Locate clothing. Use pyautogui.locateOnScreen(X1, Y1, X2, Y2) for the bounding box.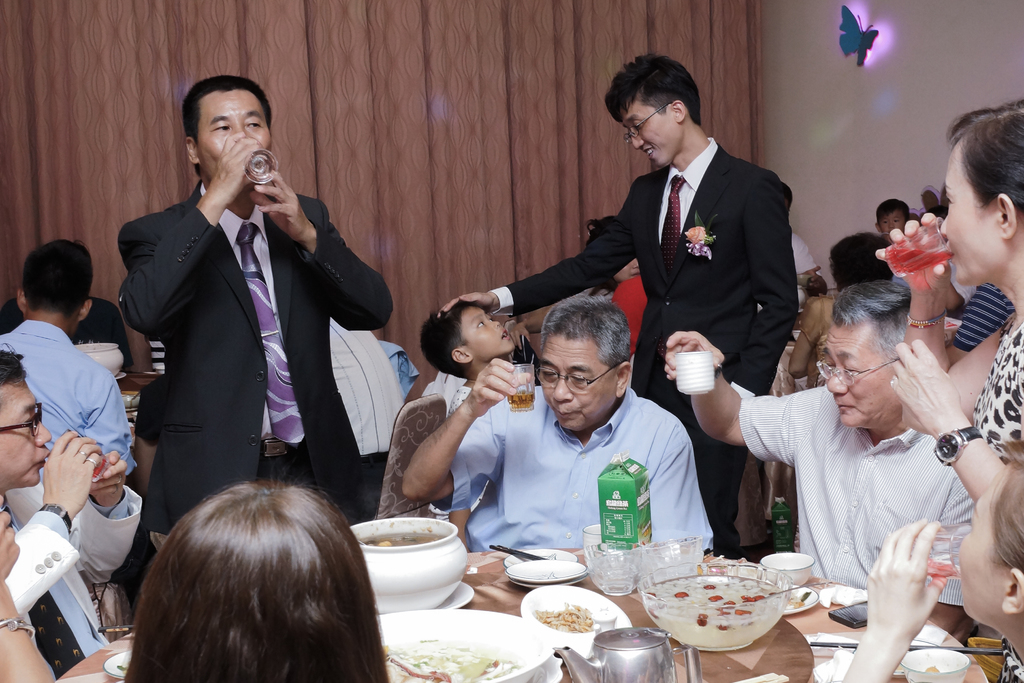
pyautogui.locateOnScreen(483, 135, 797, 553).
